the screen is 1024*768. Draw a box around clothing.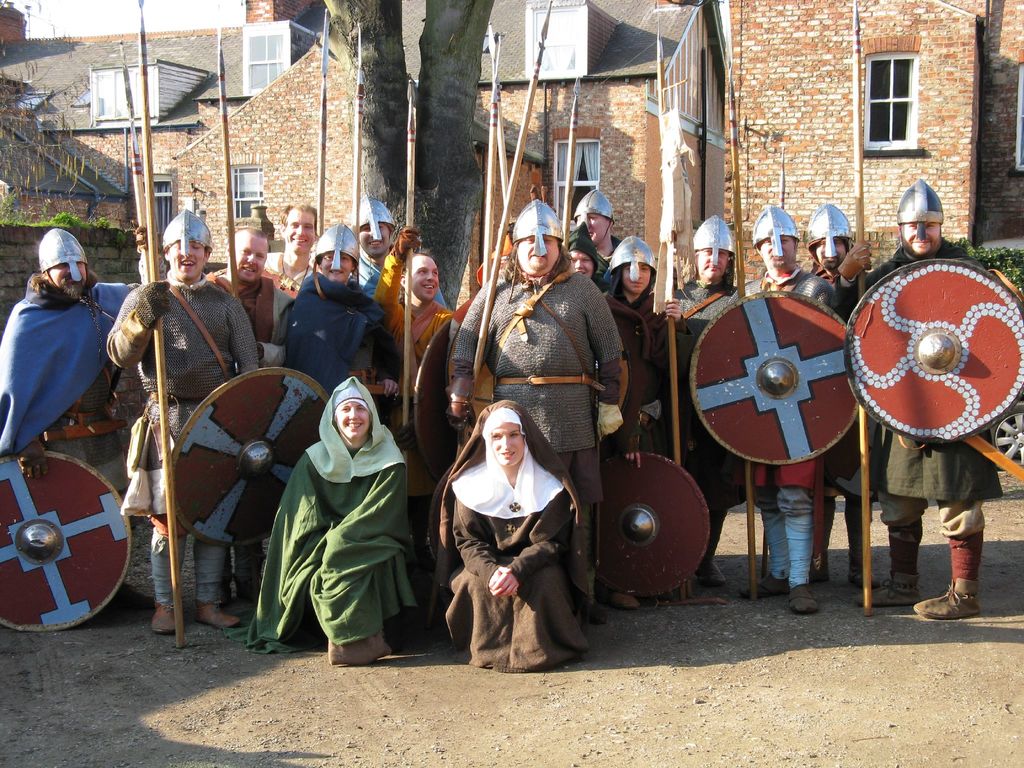
<bbox>257, 375, 416, 670</bbox>.
